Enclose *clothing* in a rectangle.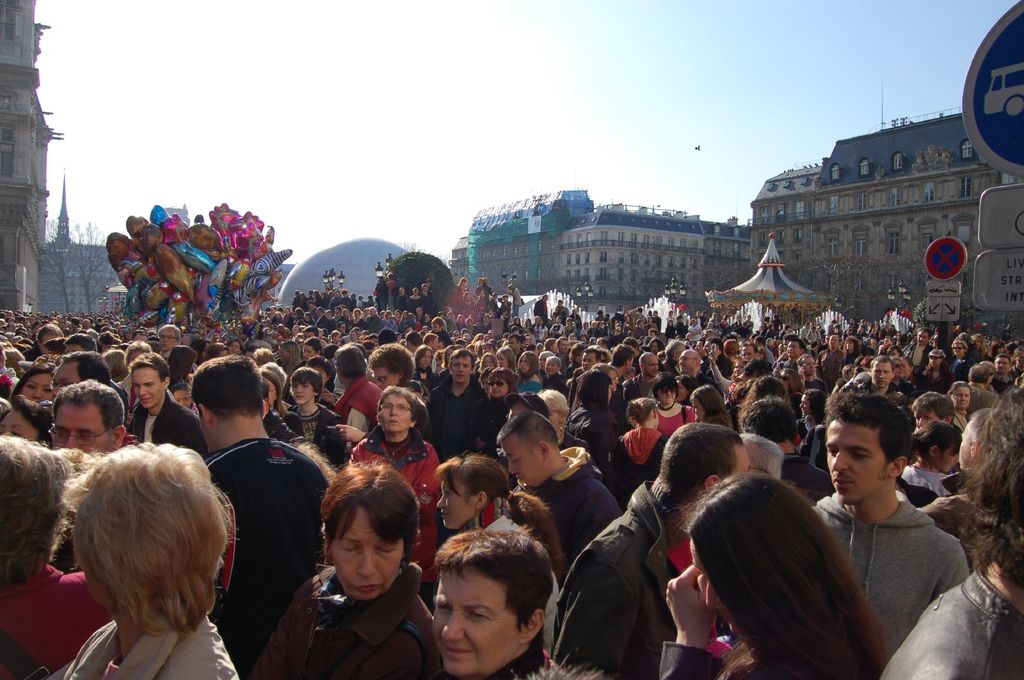
[197, 429, 330, 673].
